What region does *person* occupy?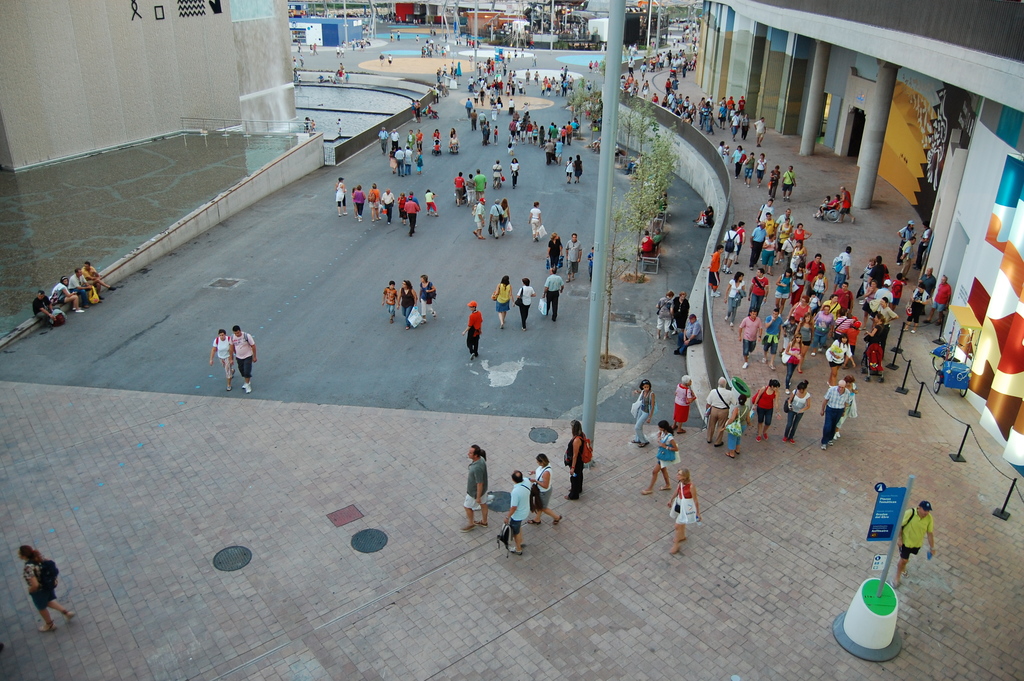
l=406, t=189, r=422, b=228.
